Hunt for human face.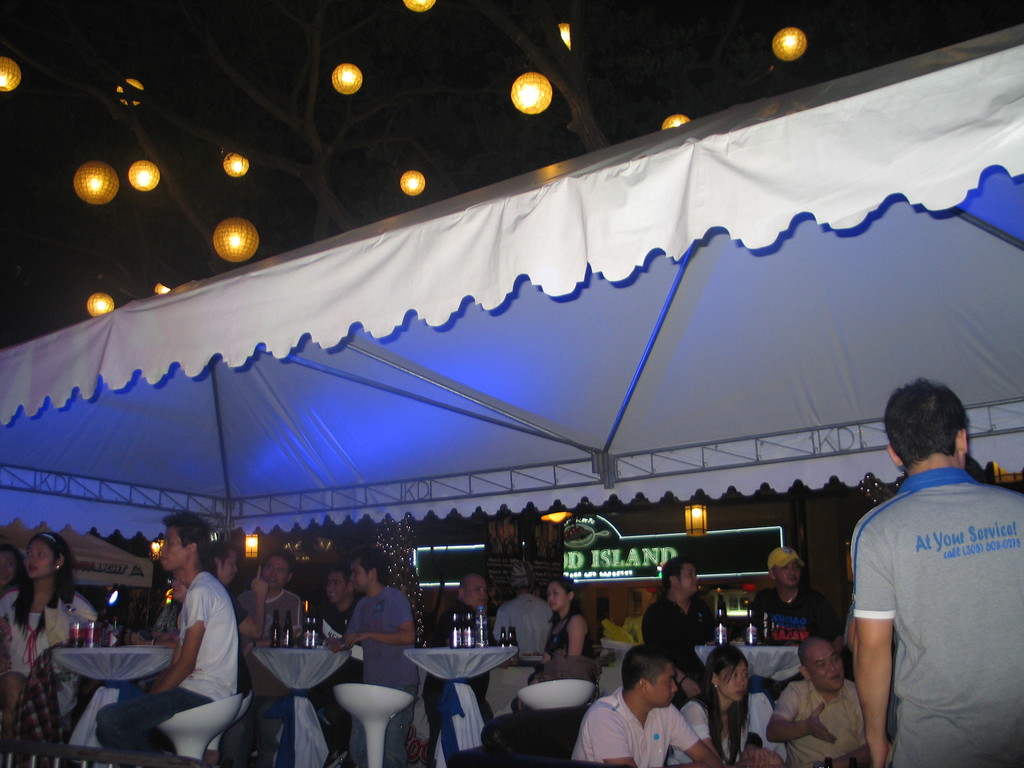
Hunted down at <bbox>262, 553, 289, 589</bbox>.
